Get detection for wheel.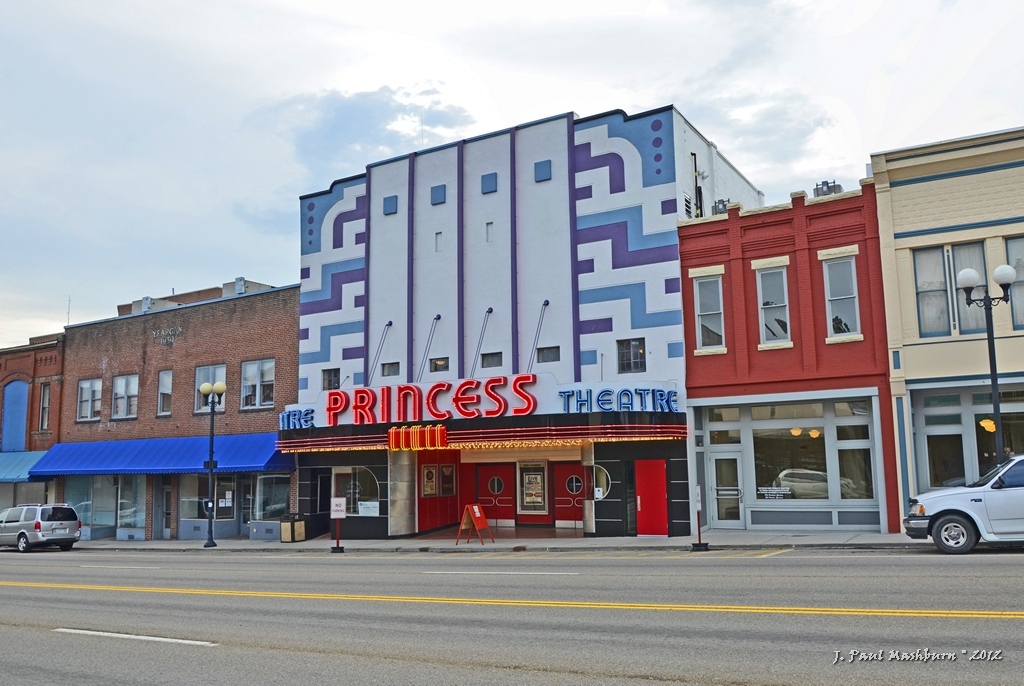
Detection: 61:539:73:554.
